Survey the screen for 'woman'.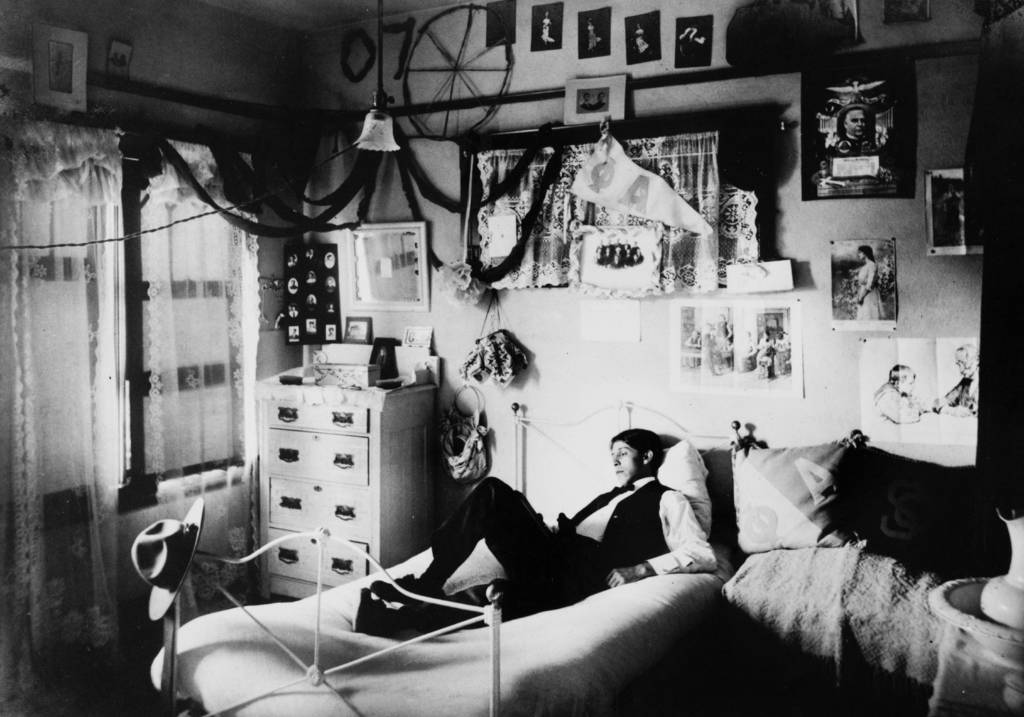
Survey found: pyautogui.locateOnScreen(752, 330, 774, 356).
